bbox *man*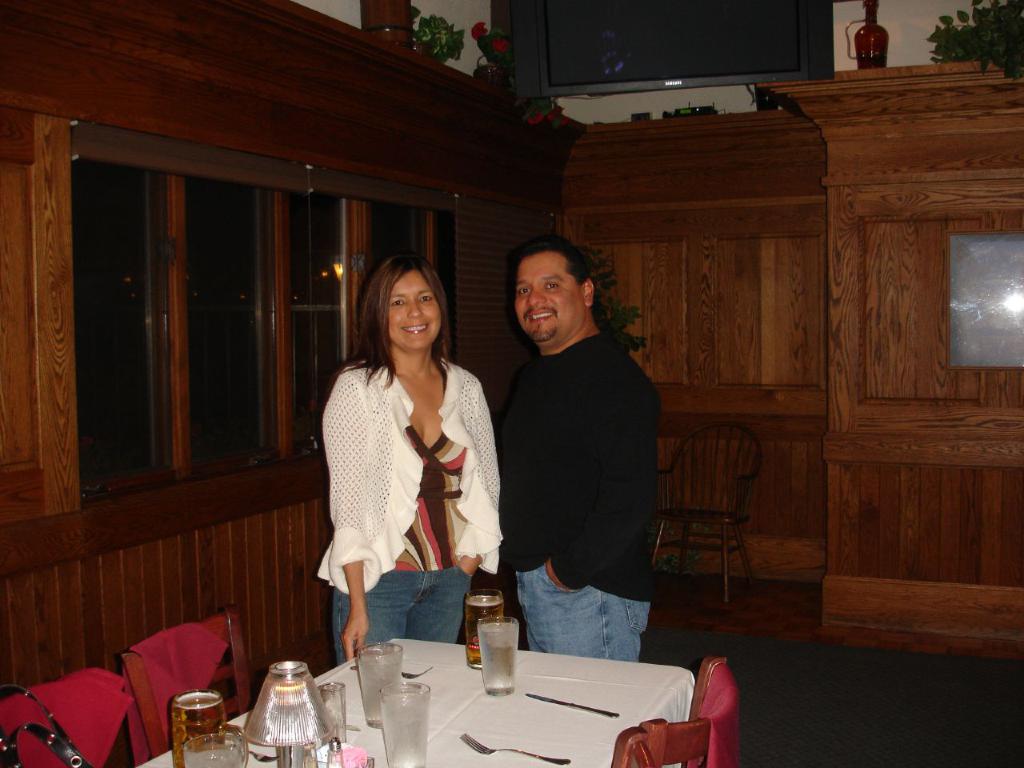
detection(475, 214, 675, 705)
